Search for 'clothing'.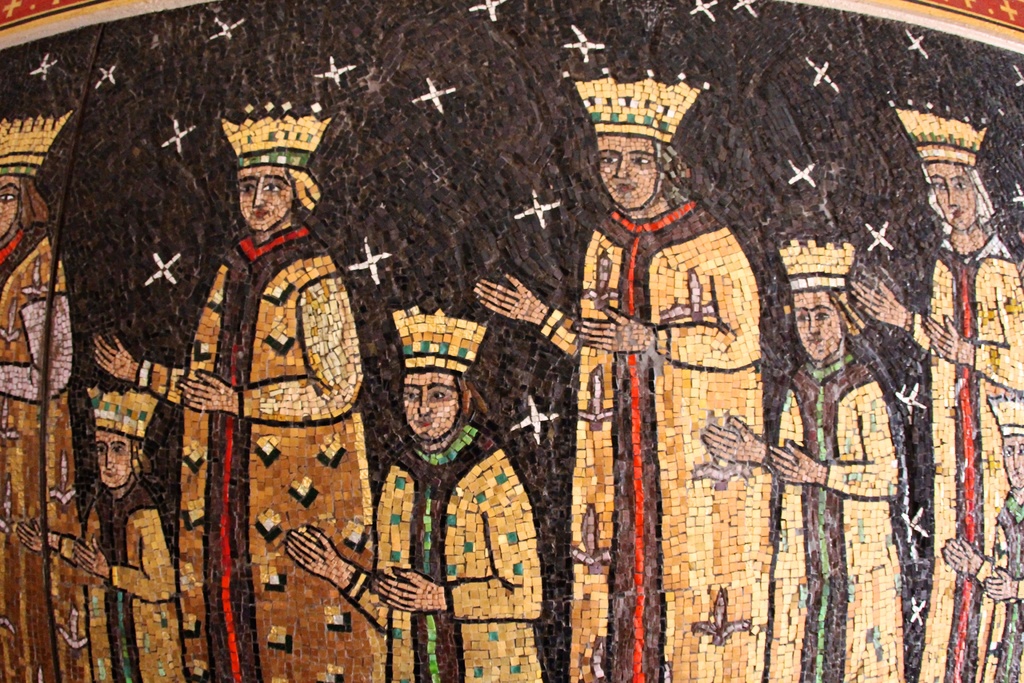
Found at bbox(525, 191, 775, 682).
